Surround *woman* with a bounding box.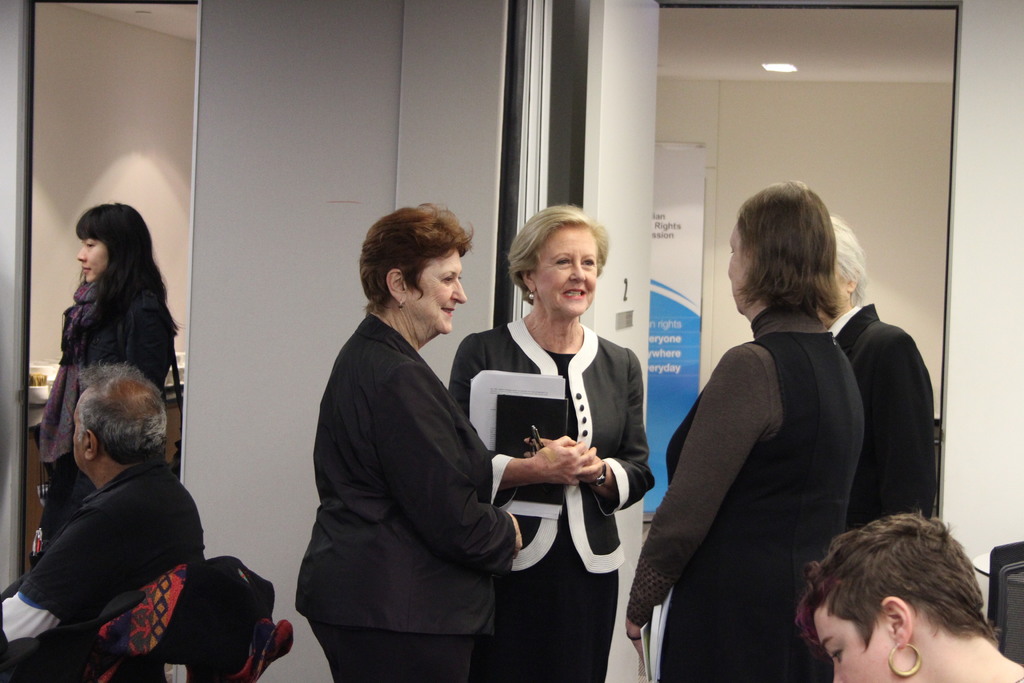
{"x1": 42, "y1": 201, "x2": 175, "y2": 553}.
